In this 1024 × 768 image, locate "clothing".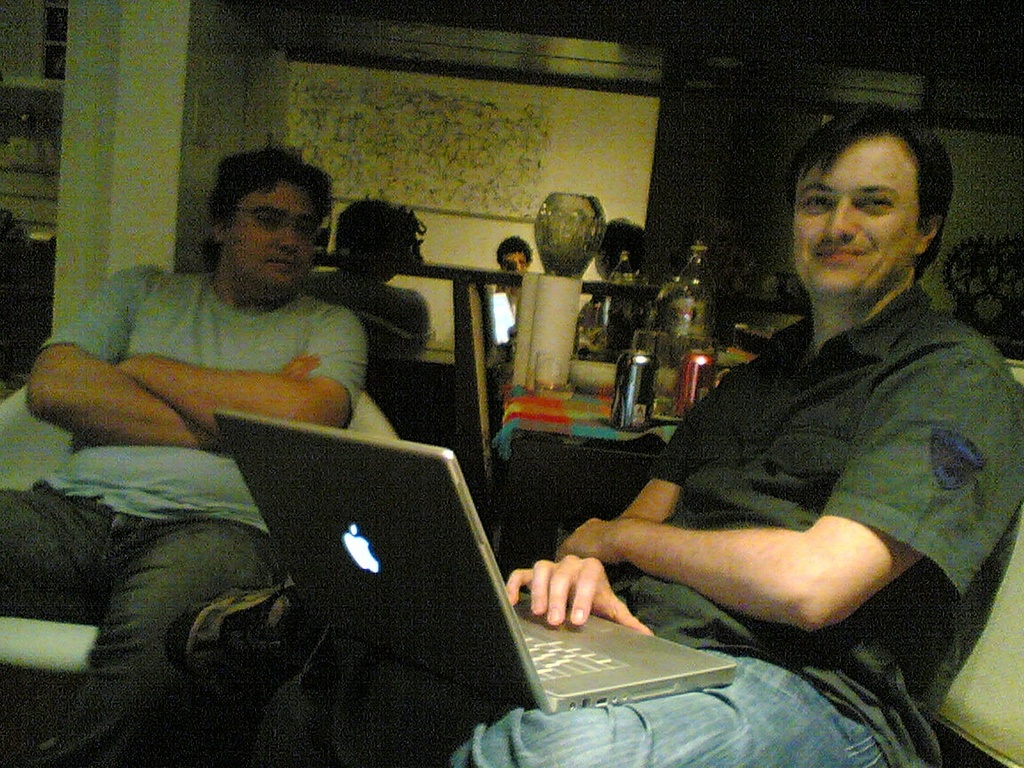
Bounding box: {"left": 444, "top": 279, "right": 1023, "bottom": 767}.
